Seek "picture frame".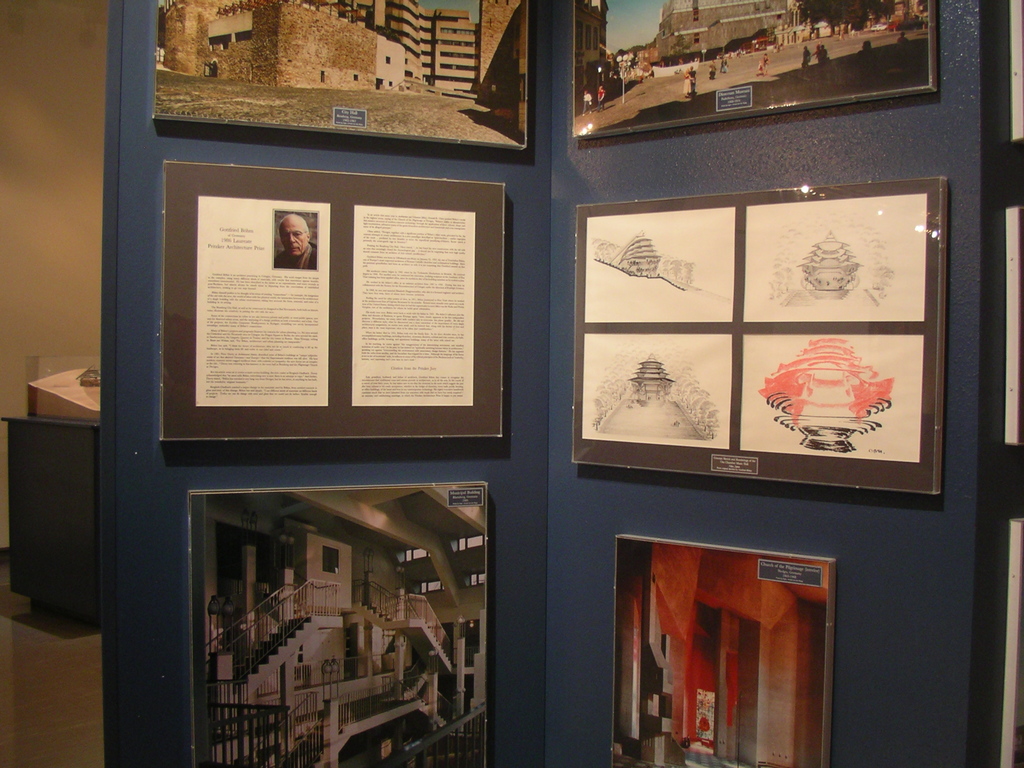
box(186, 483, 489, 767).
